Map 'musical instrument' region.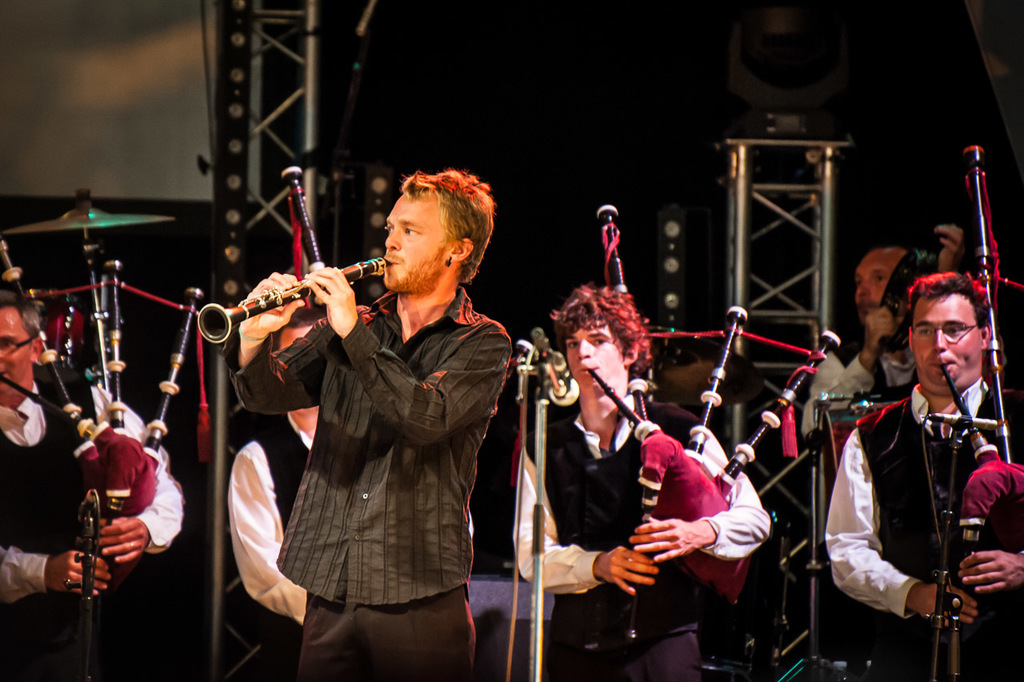
Mapped to 279/165/408/308.
